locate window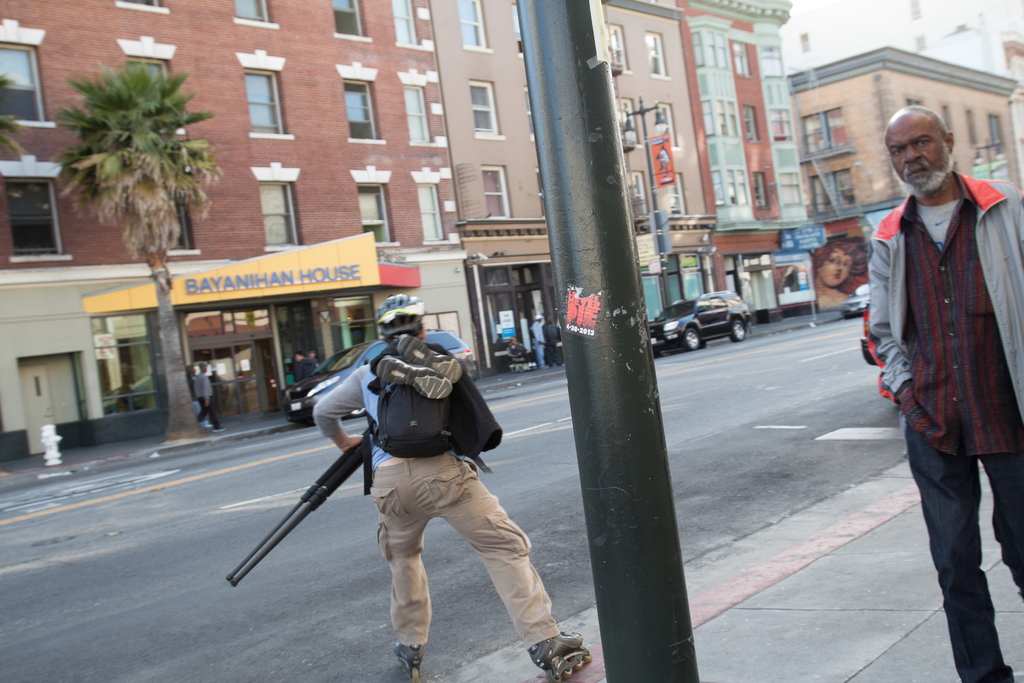
box(393, 7, 414, 38)
